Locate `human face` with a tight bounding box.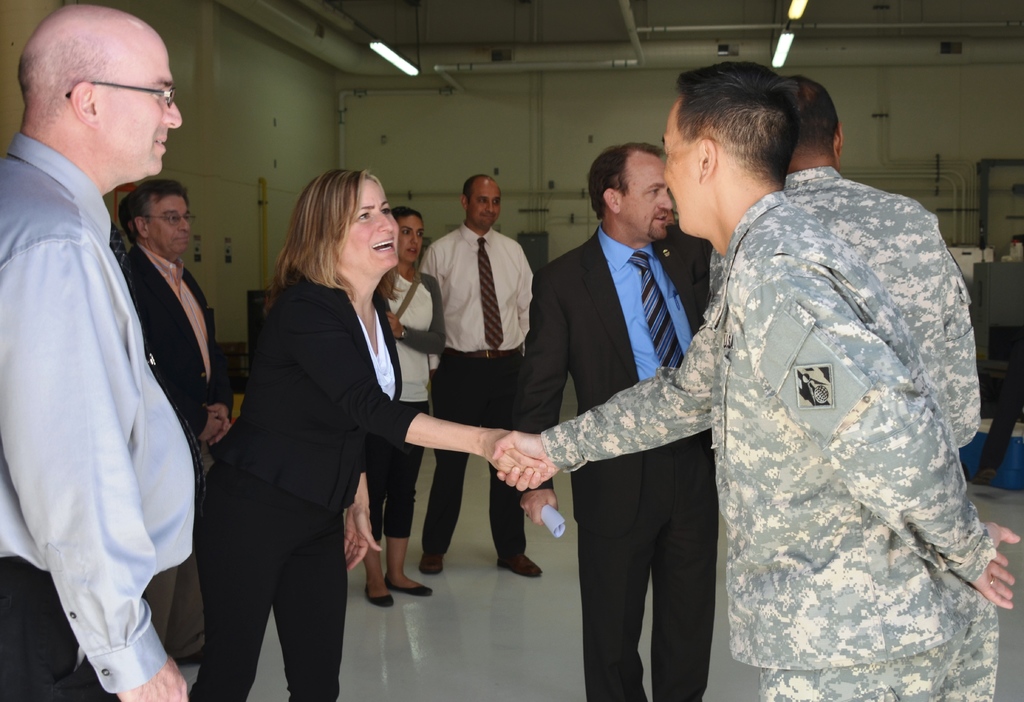
BBox(399, 213, 427, 264).
